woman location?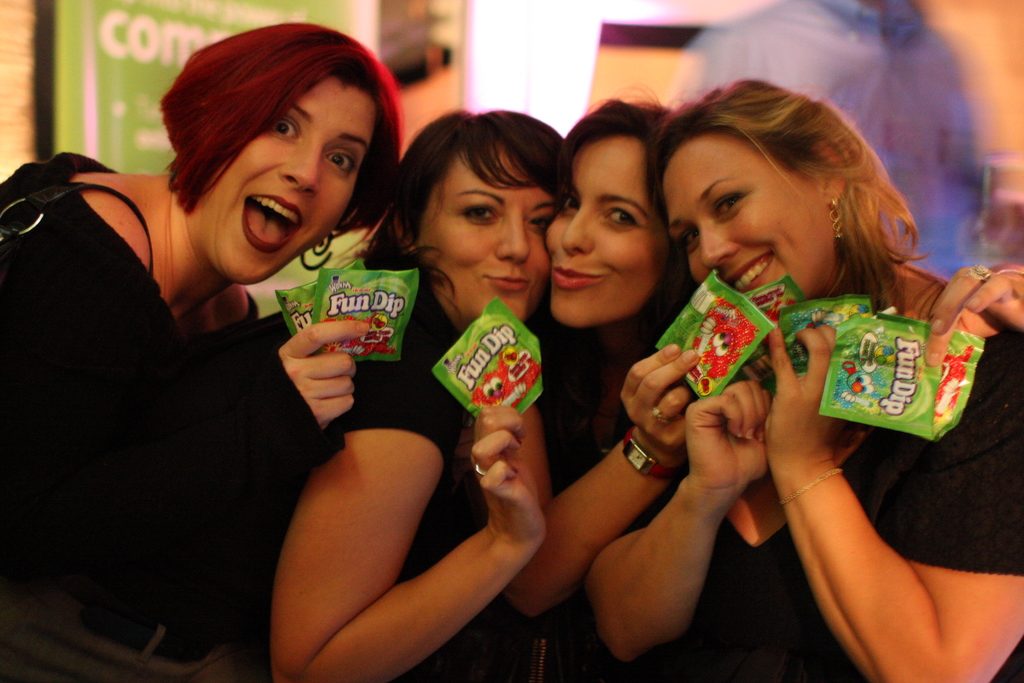
0/22/402/682
